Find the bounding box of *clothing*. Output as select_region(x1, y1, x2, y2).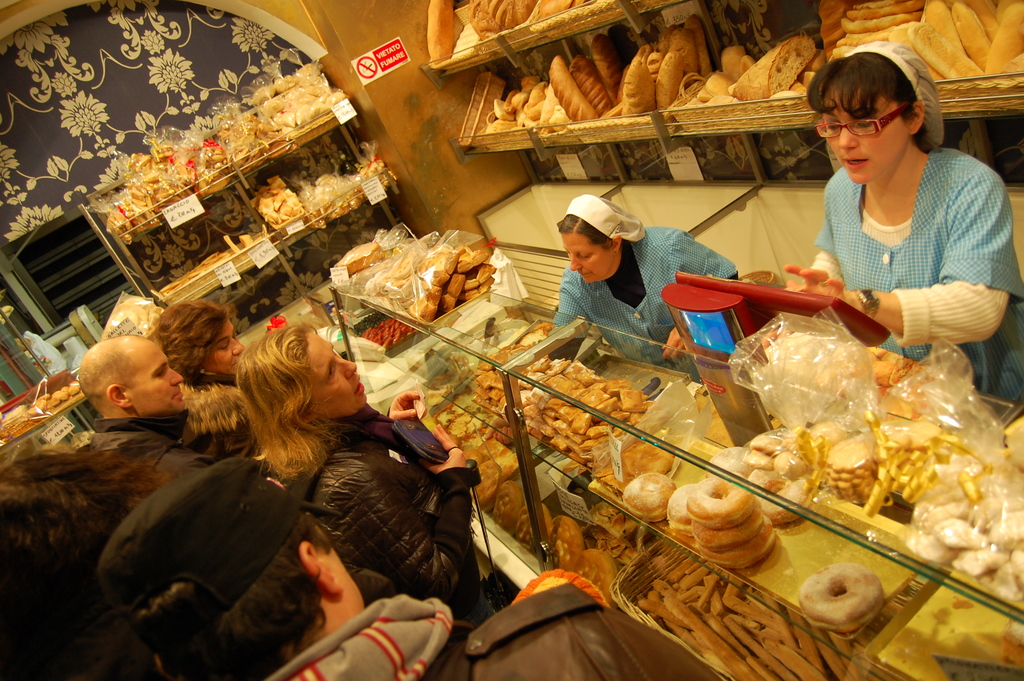
select_region(85, 409, 202, 498).
